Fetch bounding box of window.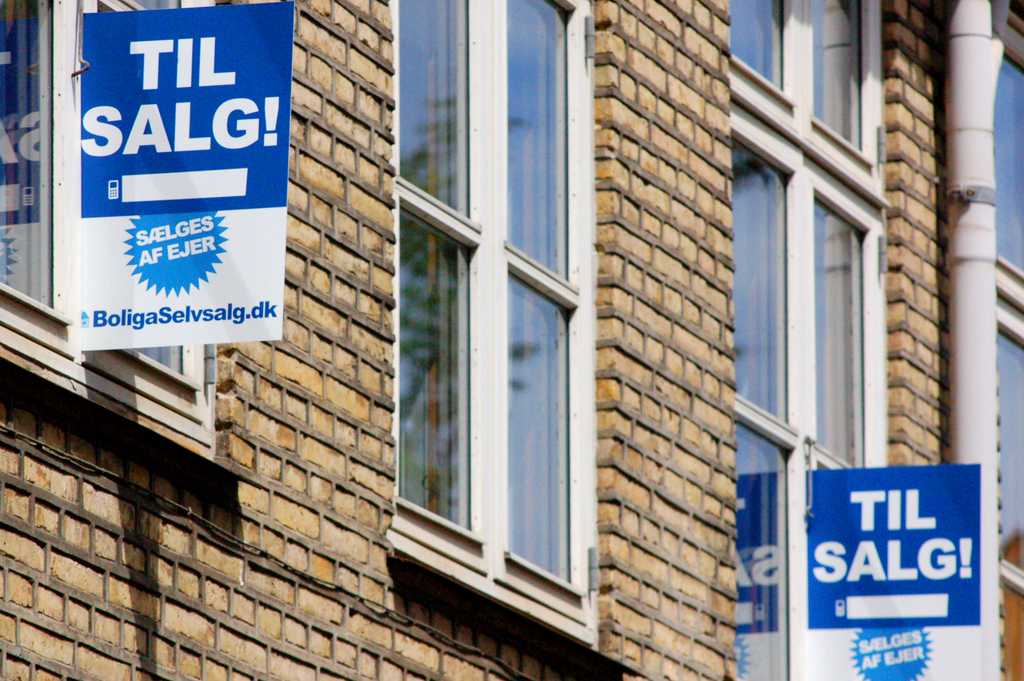
Bbox: bbox=[2, 0, 225, 459].
